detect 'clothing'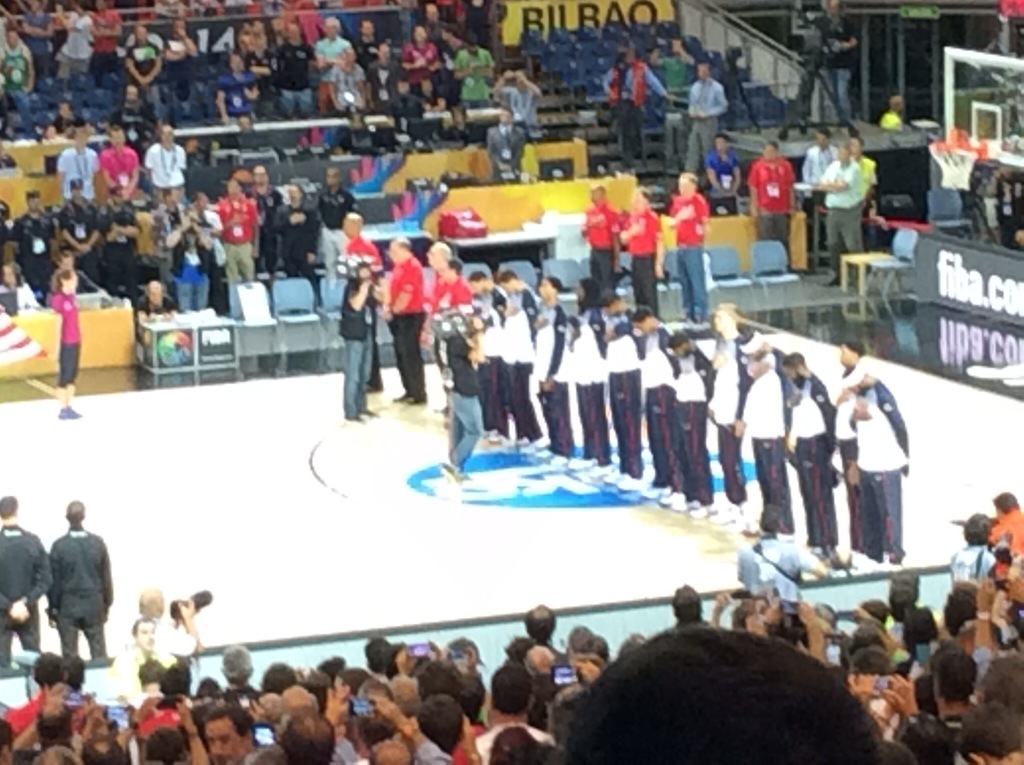
detection(758, 206, 785, 243)
